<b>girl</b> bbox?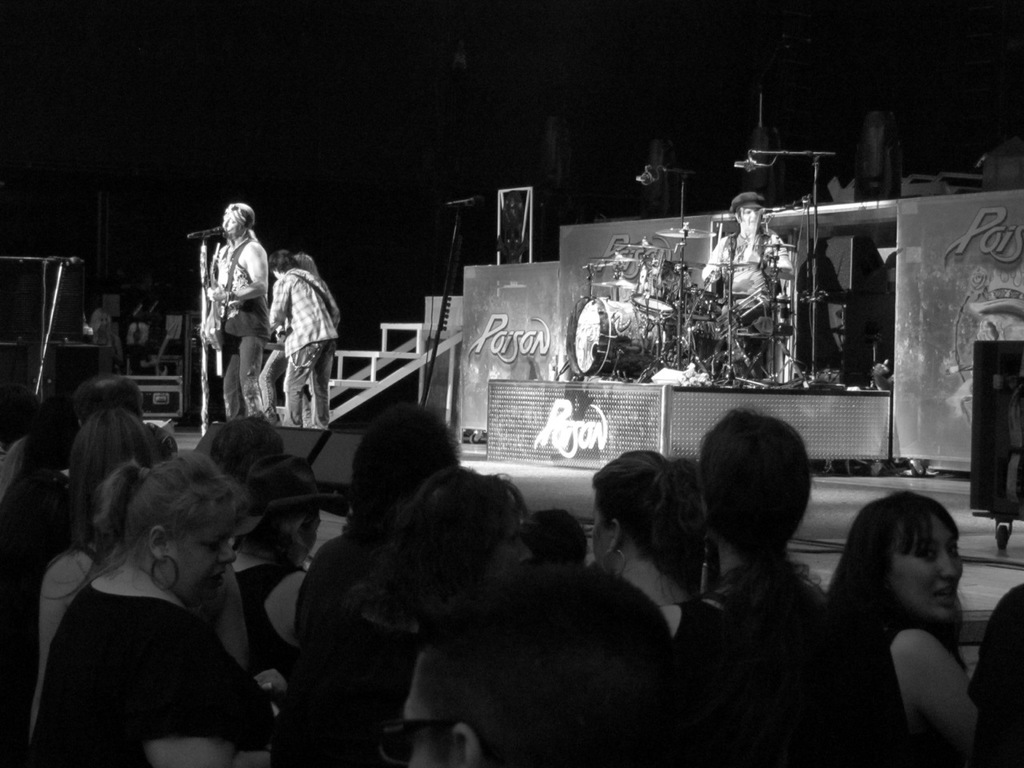
<box>671,406,808,766</box>
